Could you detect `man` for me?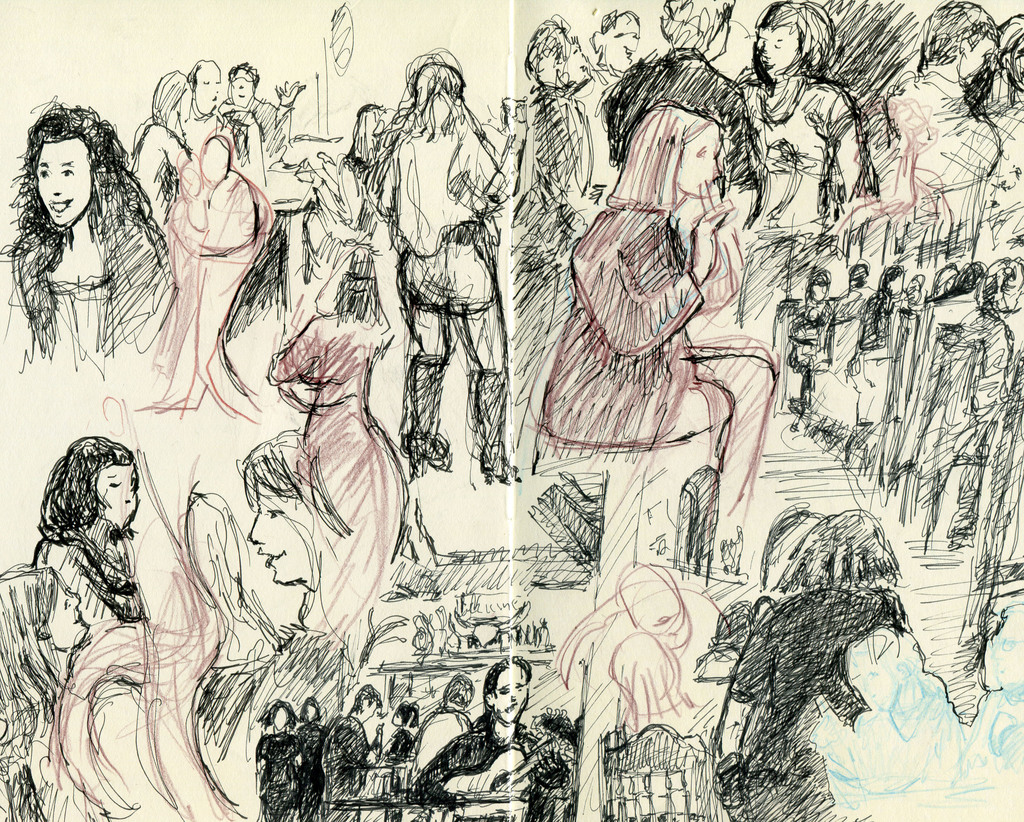
Detection result: box(318, 685, 384, 819).
